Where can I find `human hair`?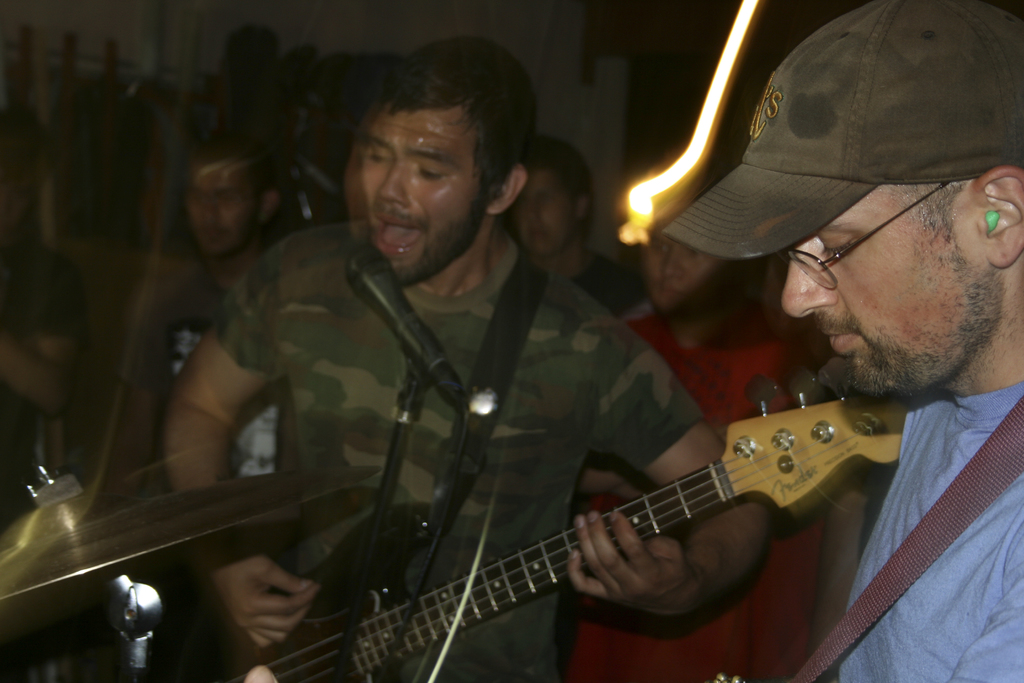
You can find it at 343:33:538:233.
